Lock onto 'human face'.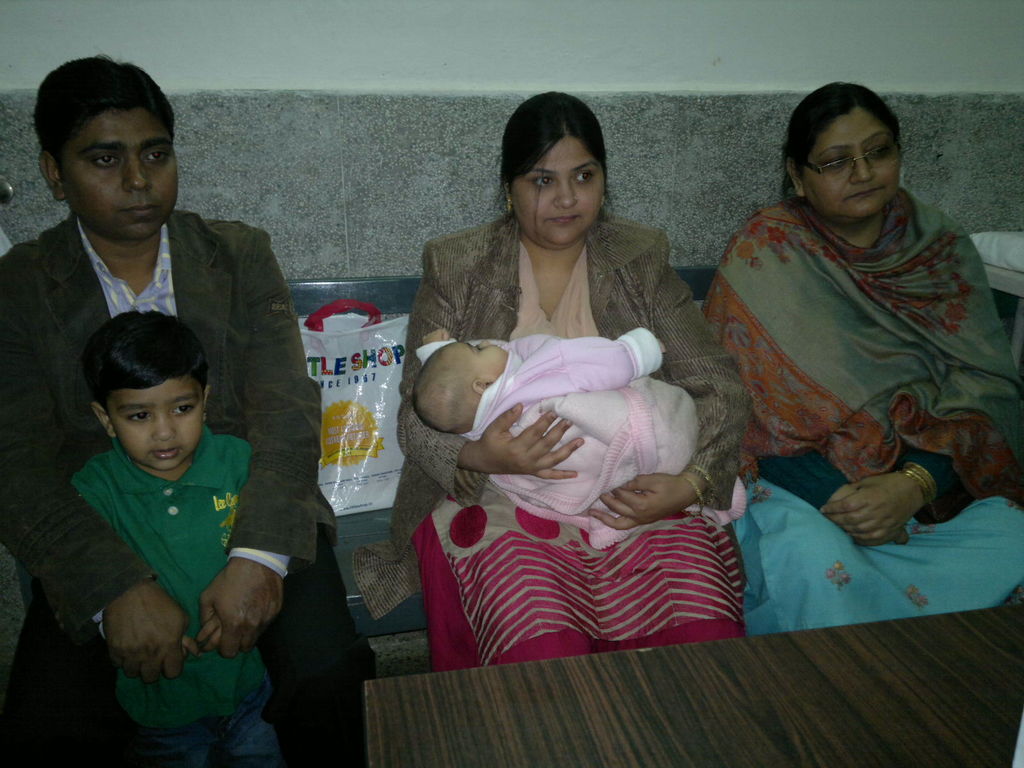
Locked: 444/337/509/380.
